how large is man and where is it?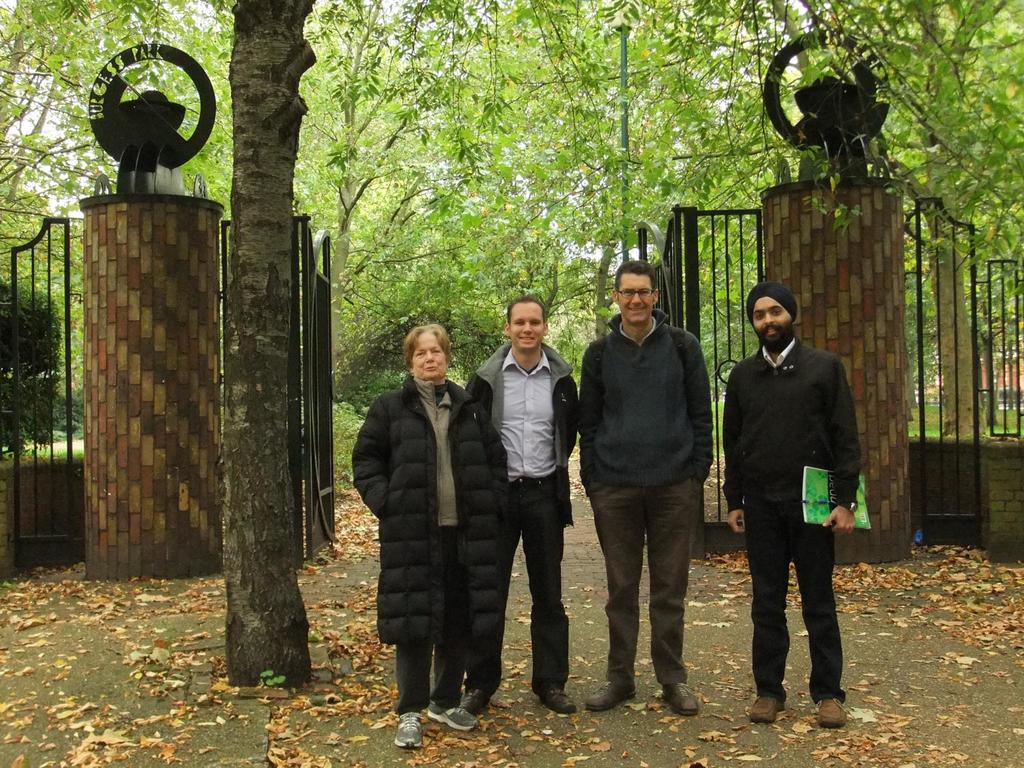
Bounding box: bbox=[463, 292, 580, 715].
